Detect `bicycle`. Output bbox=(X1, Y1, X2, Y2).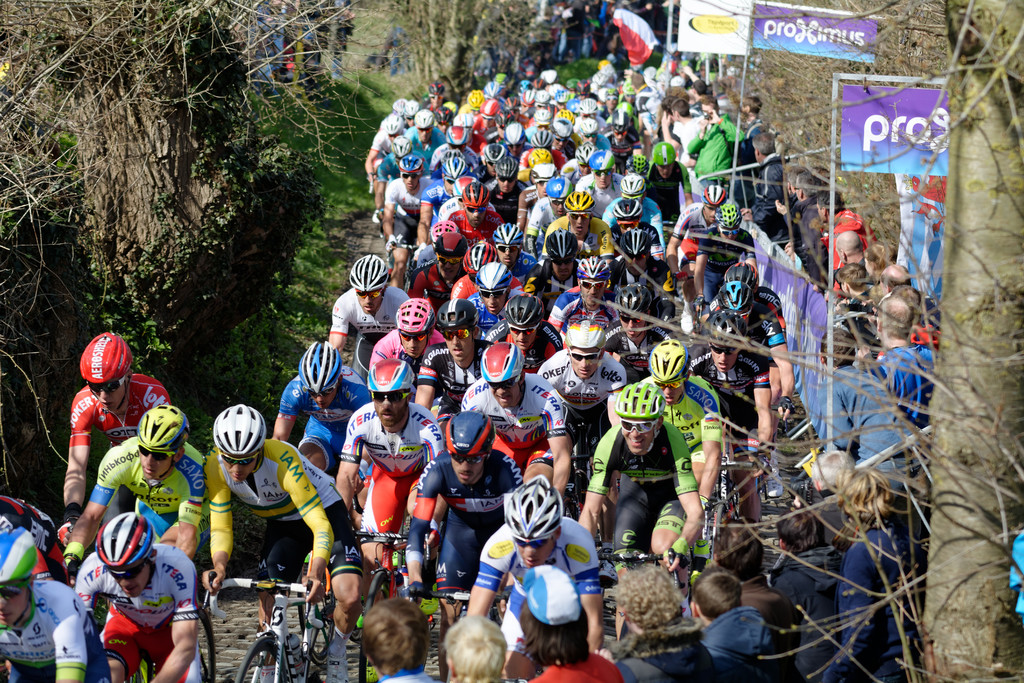
bbox=(597, 548, 693, 603).
